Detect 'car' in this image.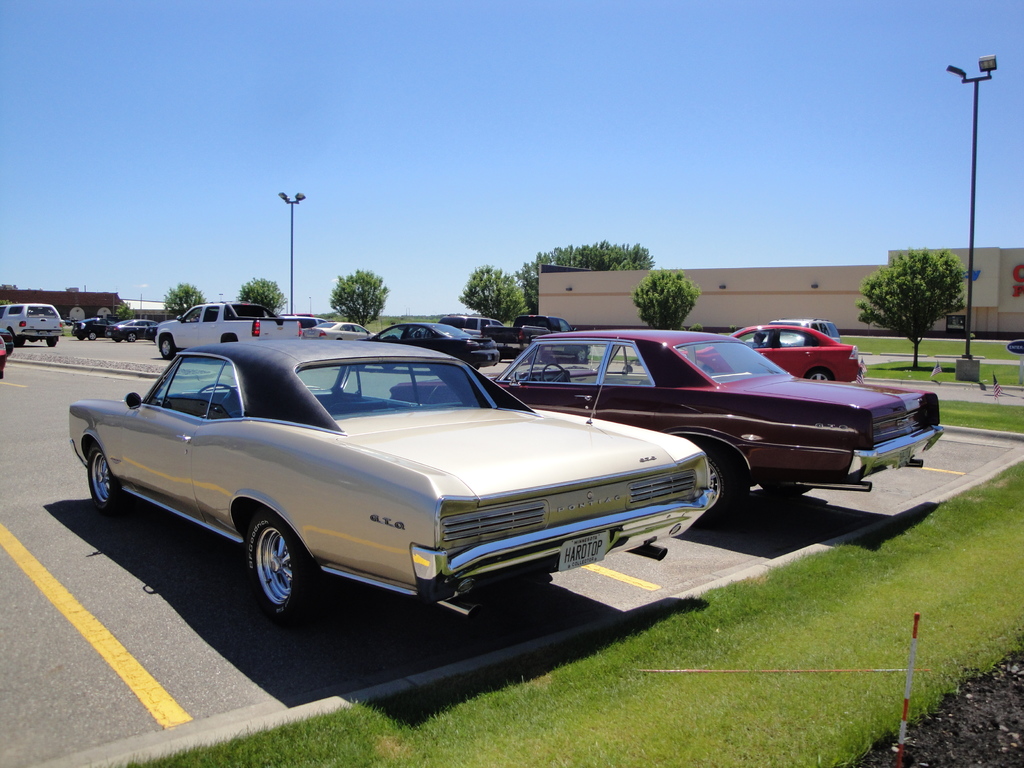
Detection: <region>61, 330, 740, 632</region>.
